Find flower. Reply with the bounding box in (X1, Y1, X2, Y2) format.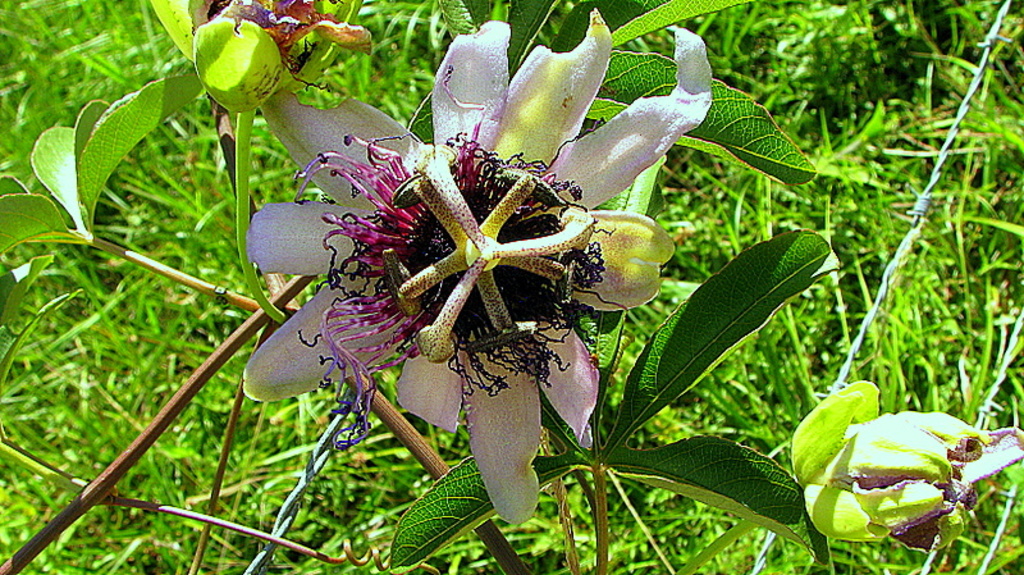
(228, 29, 700, 453).
